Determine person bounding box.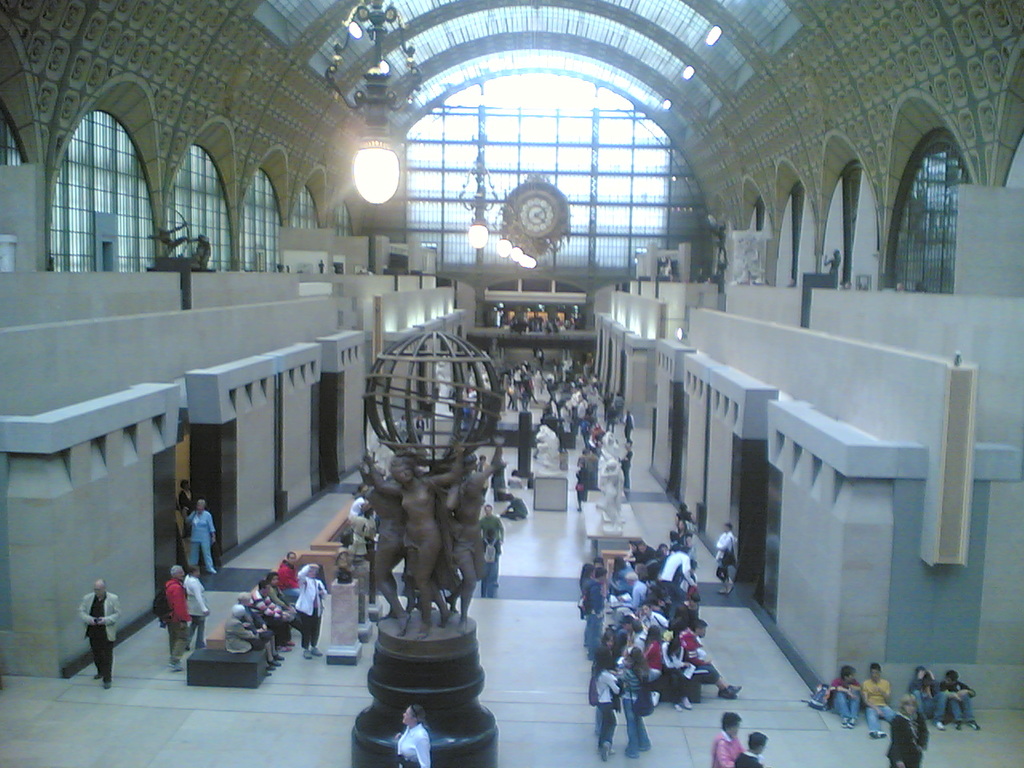
Determined: {"x1": 731, "y1": 730, "x2": 766, "y2": 767}.
